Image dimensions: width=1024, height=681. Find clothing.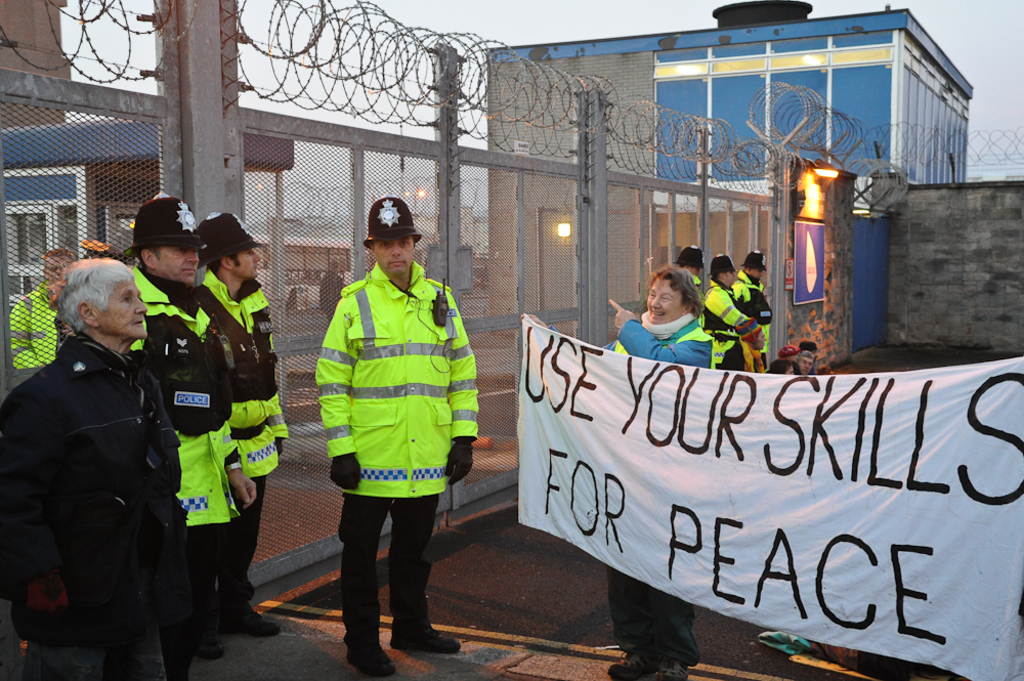
<region>727, 268, 779, 373</region>.
